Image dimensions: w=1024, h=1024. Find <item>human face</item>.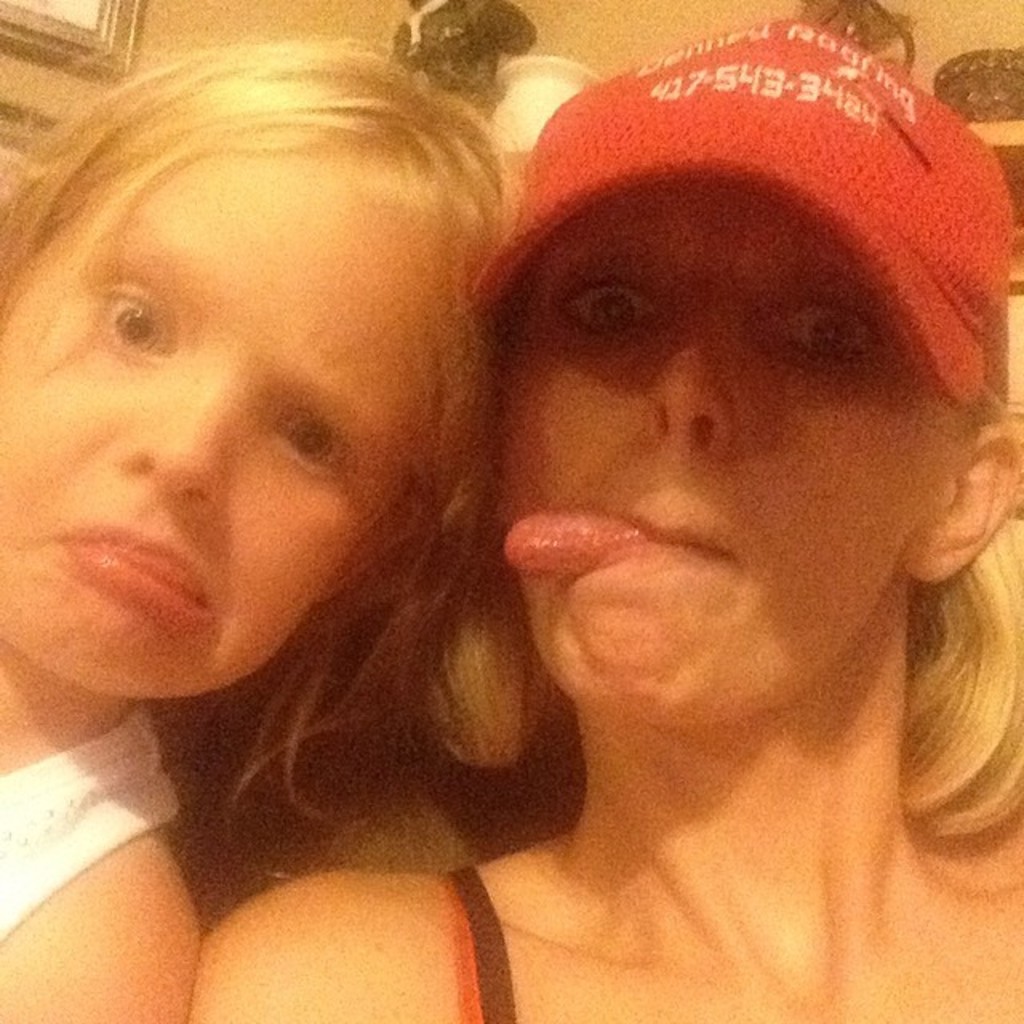
<bbox>0, 157, 422, 699</bbox>.
